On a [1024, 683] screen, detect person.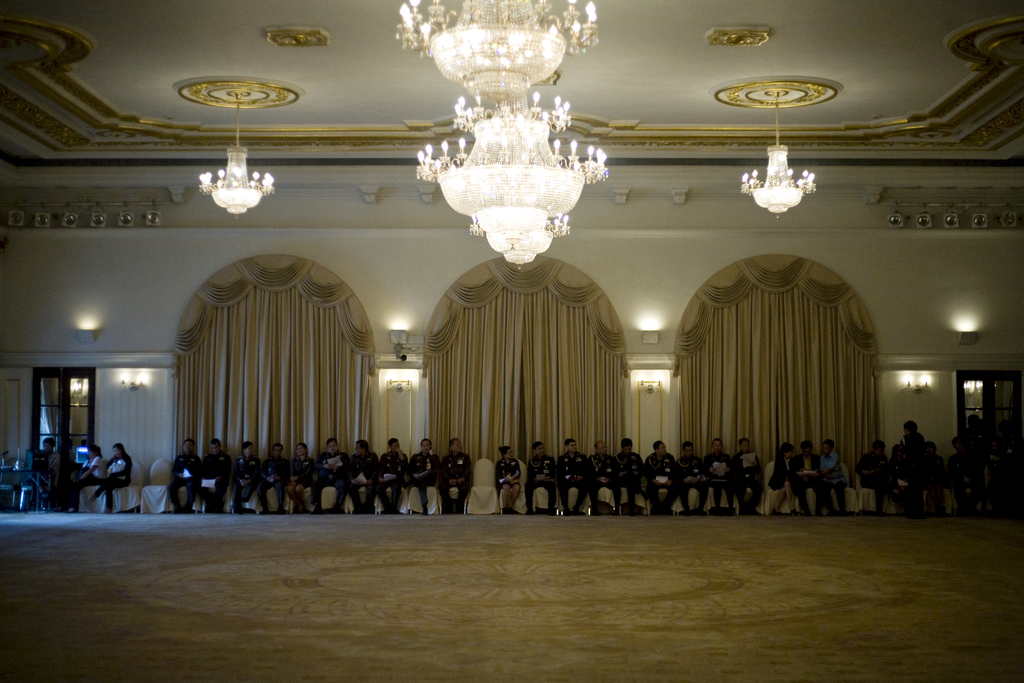
[888, 438, 913, 516].
